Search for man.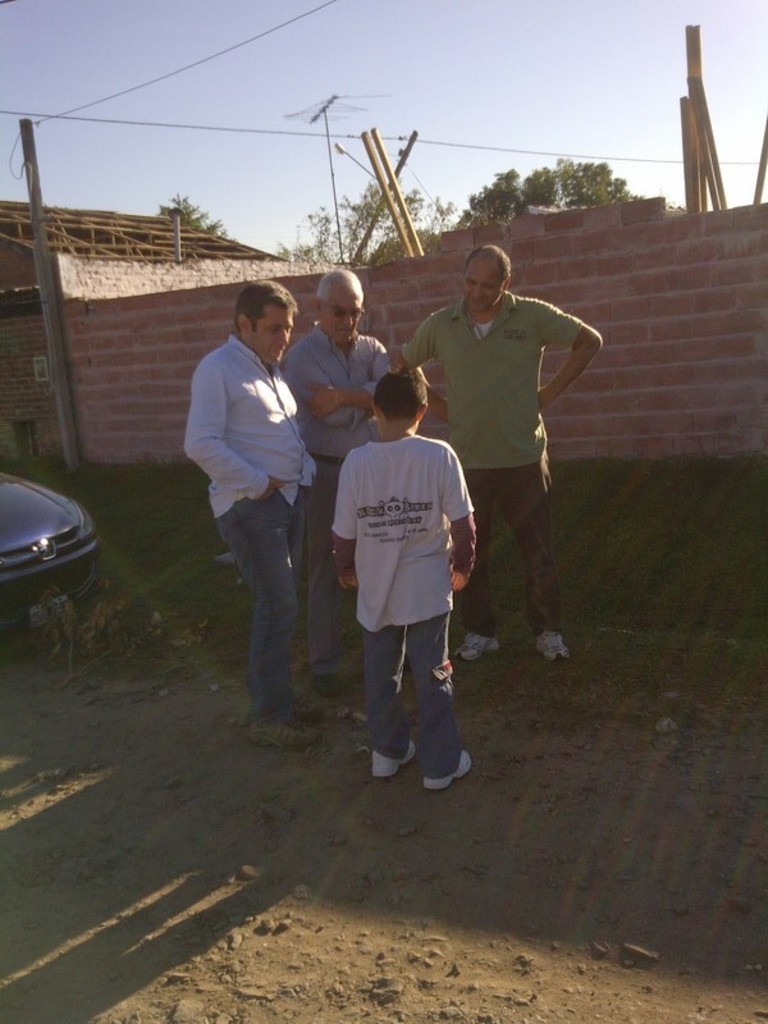
Found at detection(279, 268, 399, 695).
